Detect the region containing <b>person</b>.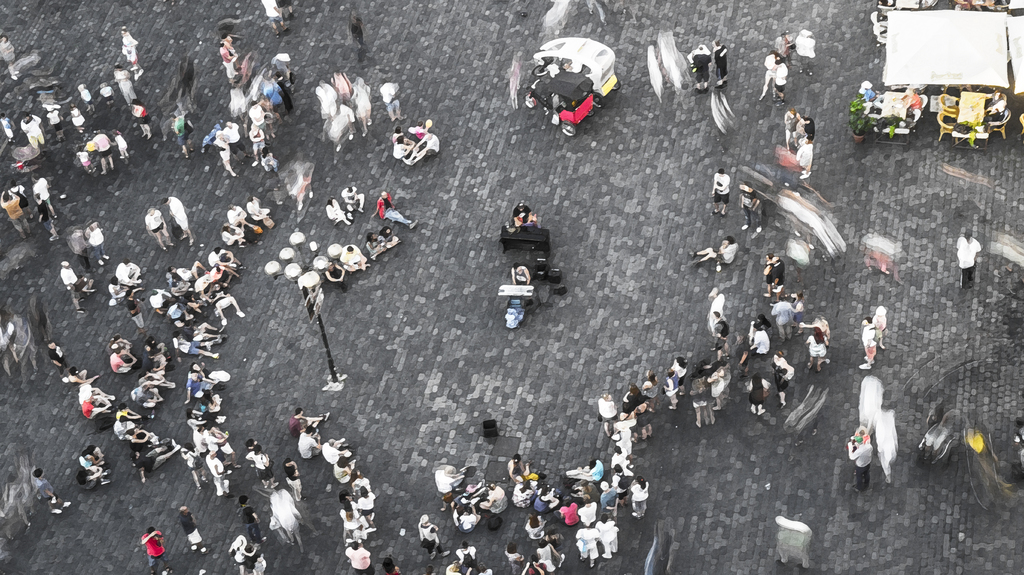
[x1=226, y1=220, x2=244, y2=247].
